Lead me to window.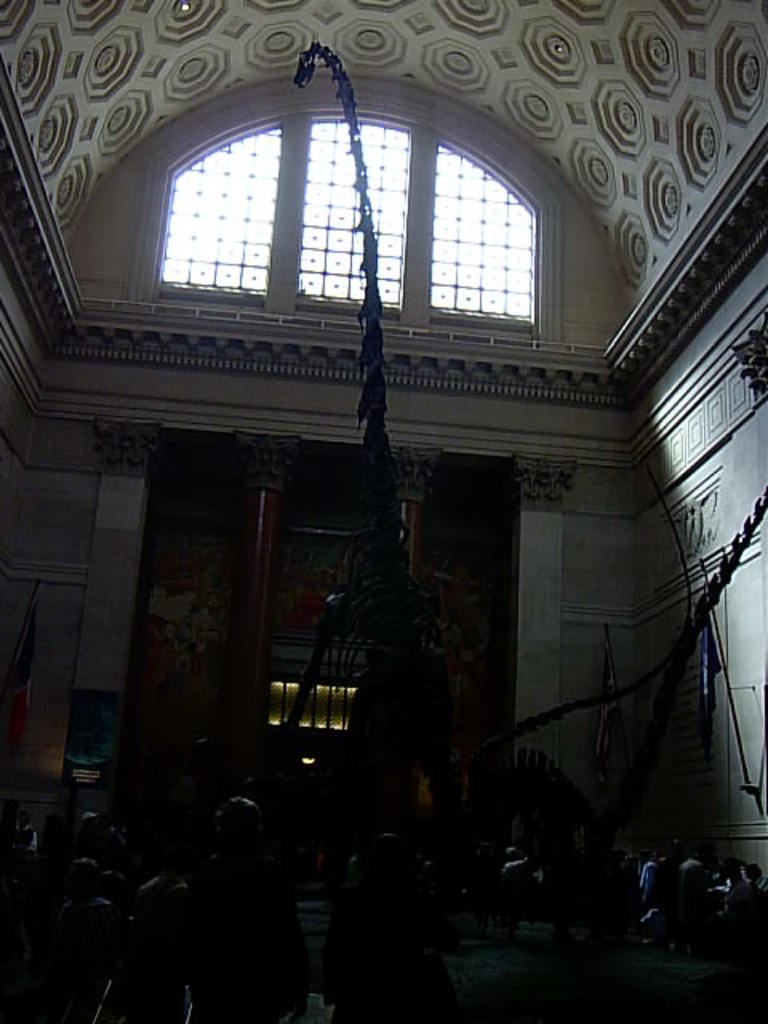
Lead to bbox=[146, 102, 280, 320].
